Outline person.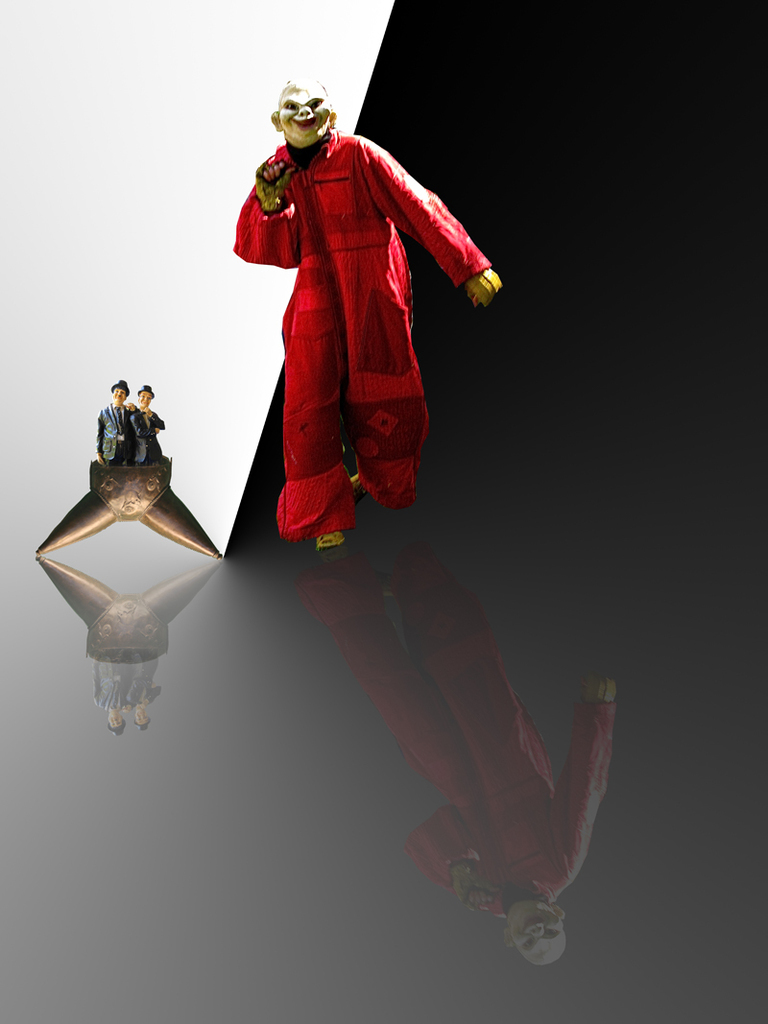
Outline: (left=94, top=379, right=137, bottom=466).
